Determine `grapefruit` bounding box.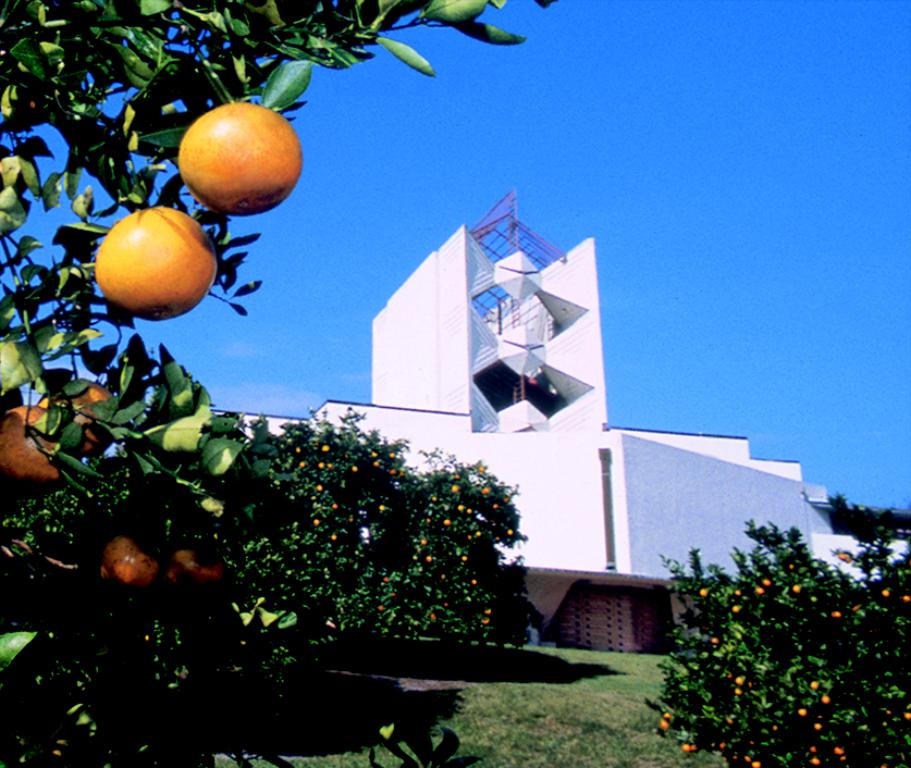
Determined: (x1=296, y1=460, x2=305, y2=470).
